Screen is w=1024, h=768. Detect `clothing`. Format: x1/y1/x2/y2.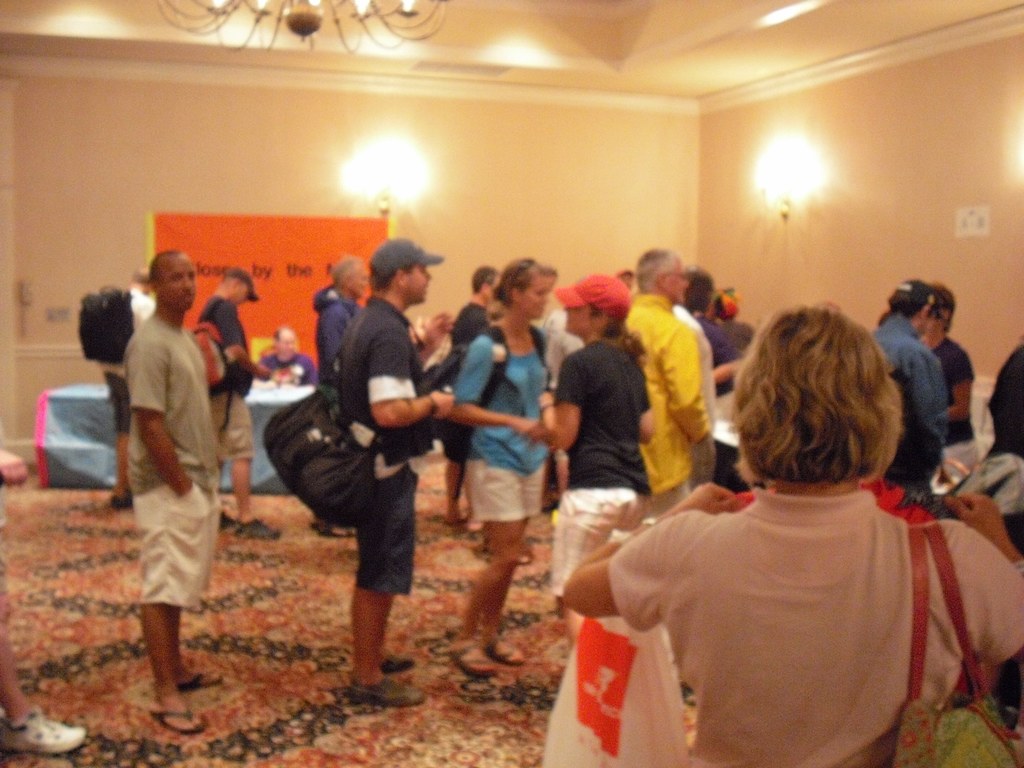
719/468/943/526.
